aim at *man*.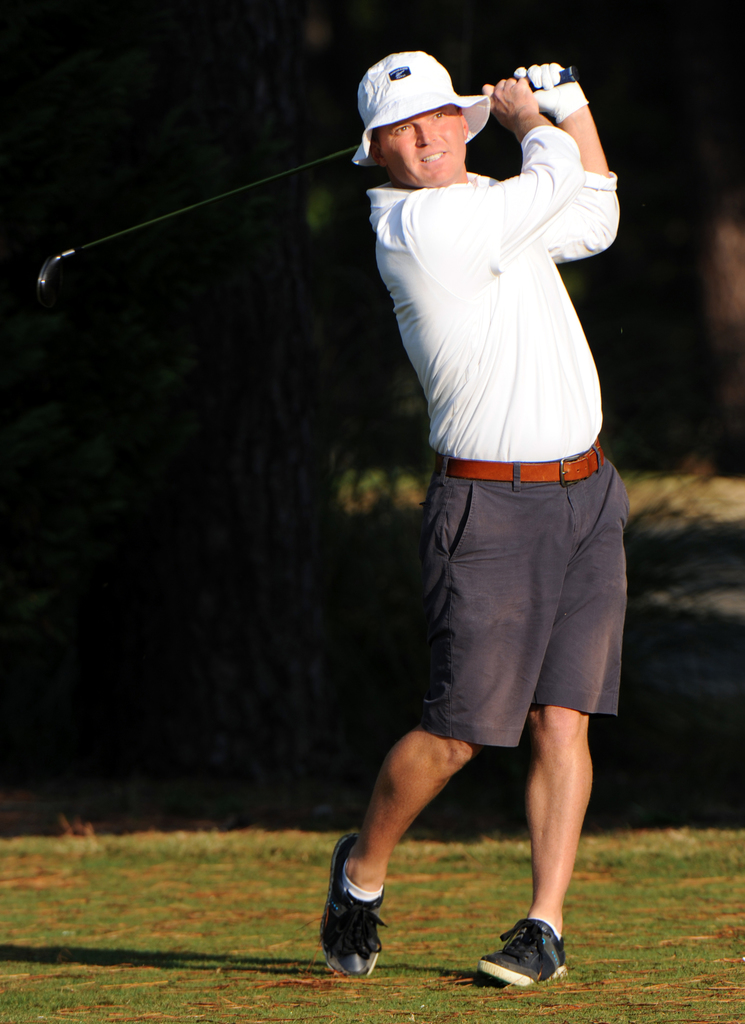
Aimed at 306:24:653:1004.
